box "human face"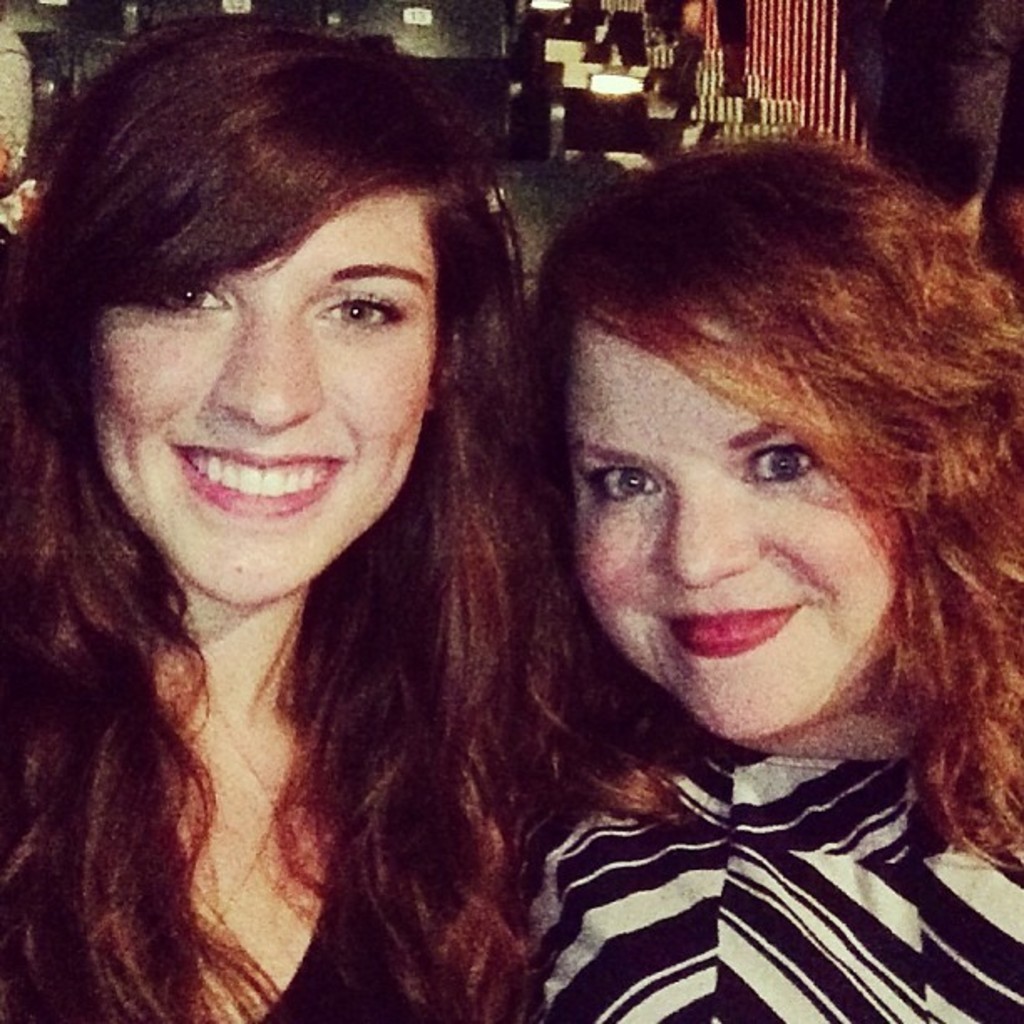
[571,318,897,745]
